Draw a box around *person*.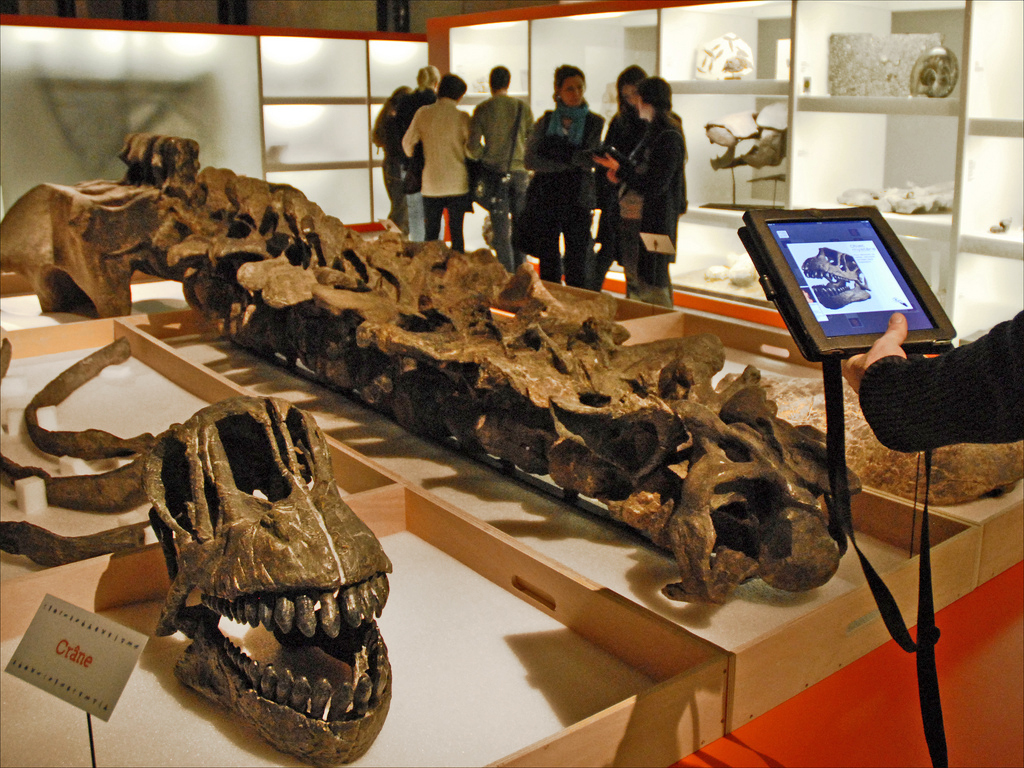
<box>620,78,694,310</box>.
